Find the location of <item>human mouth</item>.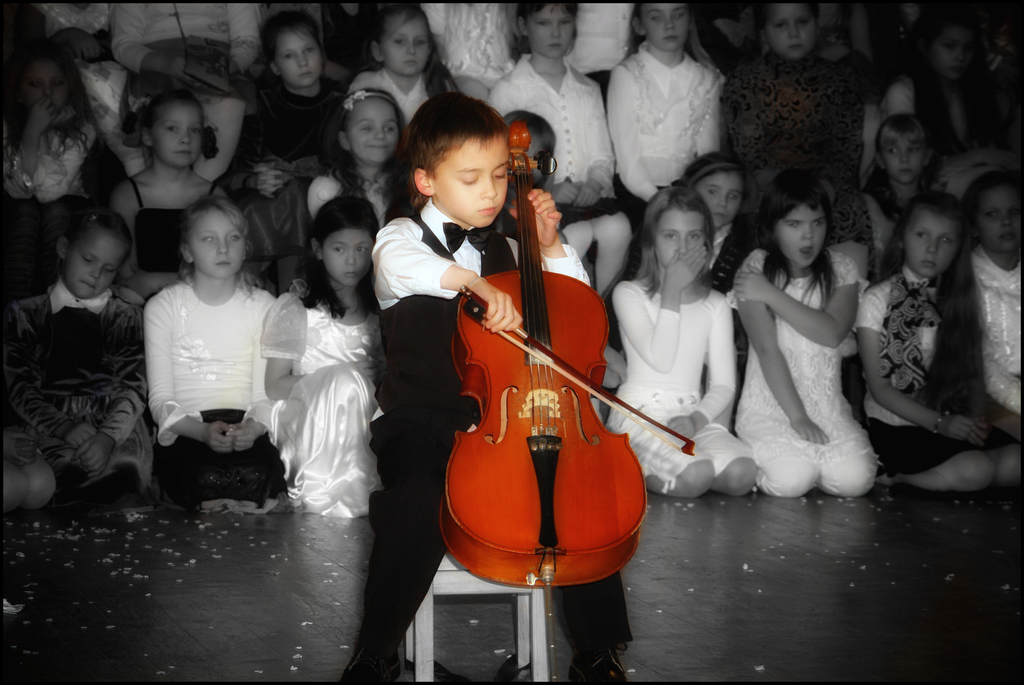
Location: [76, 279, 96, 290].
